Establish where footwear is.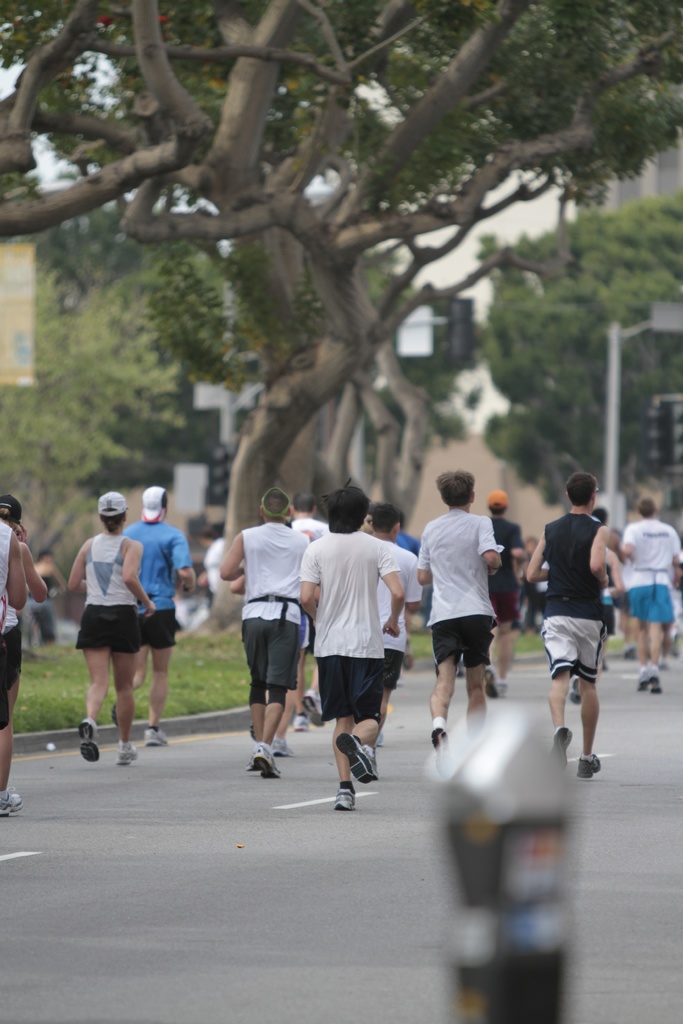
Established at [left=76, top=717, right=99, bottom=770].
